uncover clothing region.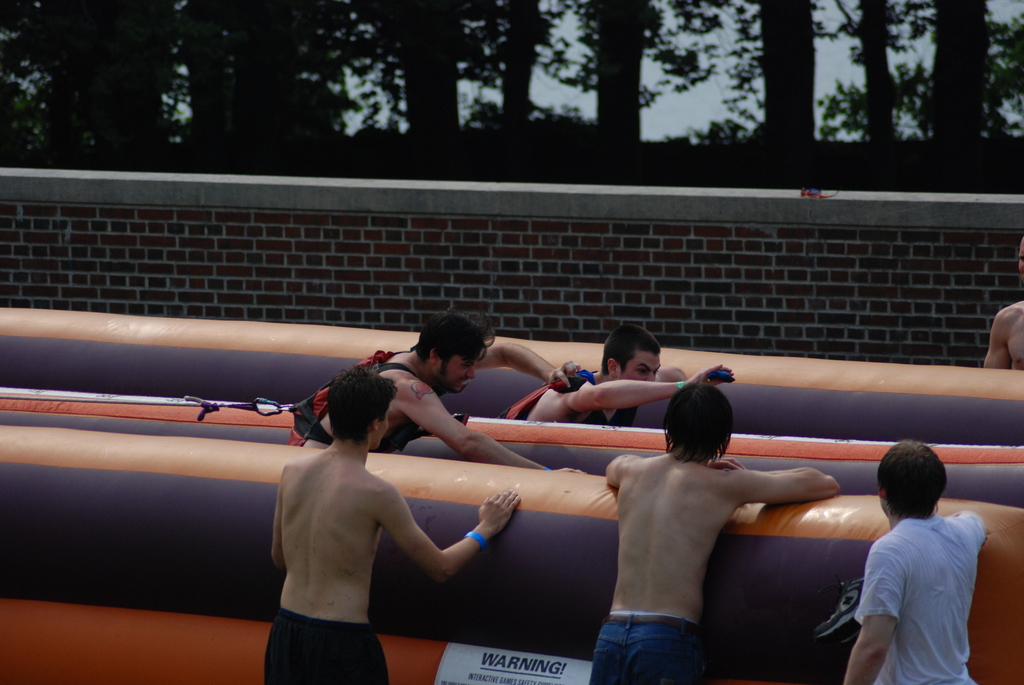
Uncovered: pyautogui.locateOnScreen(586, 614, 710, 684).
